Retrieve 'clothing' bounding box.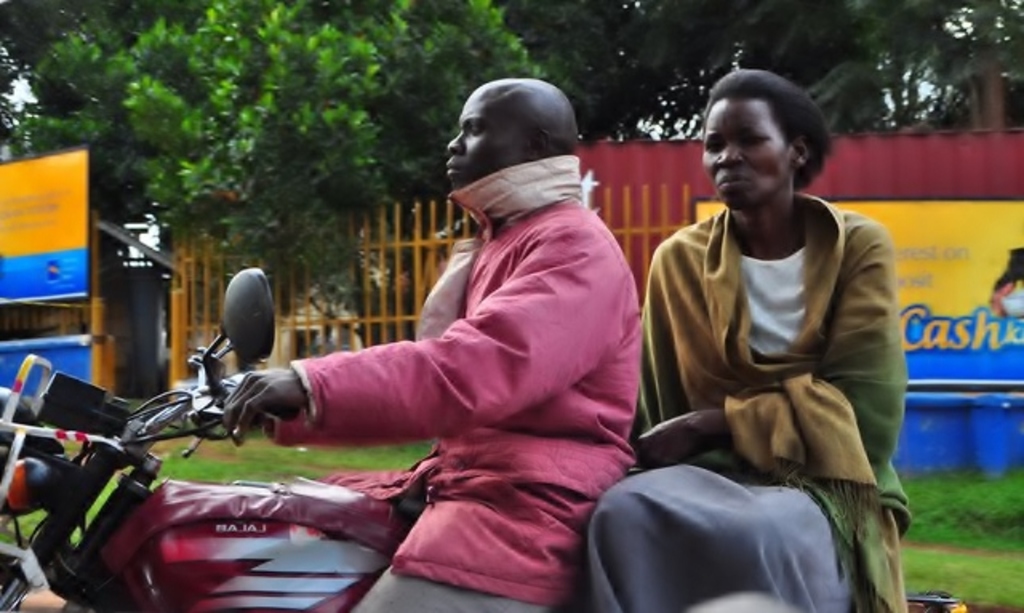
Bounding box: {"left": 269, "top": 146, "right": 648, "bottom": 611}.
